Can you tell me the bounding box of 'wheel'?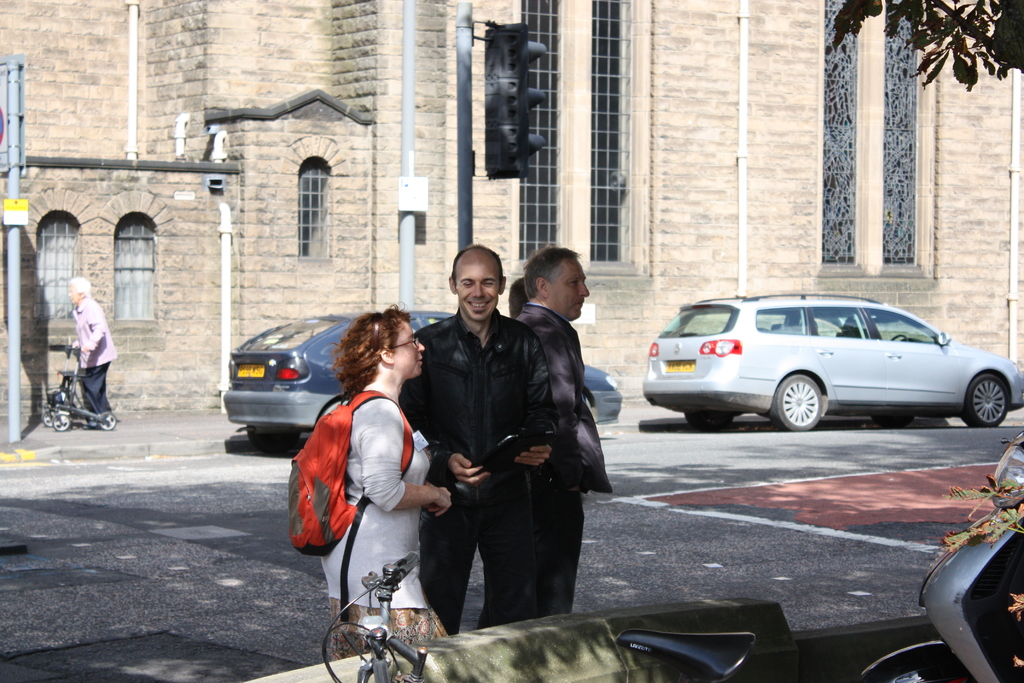
959,374,1008,428.
